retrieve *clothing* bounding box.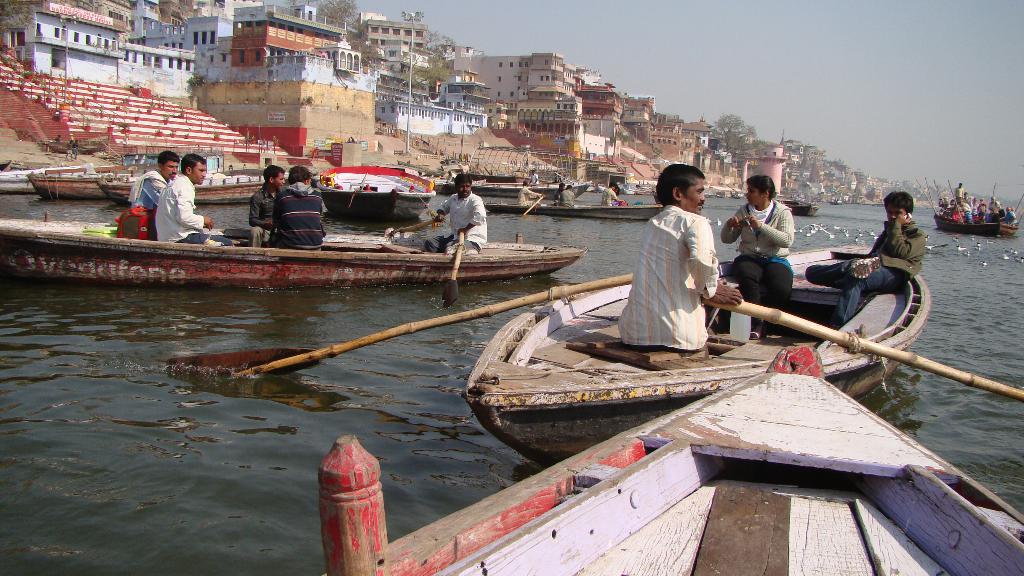
Bounding box: [x1=627, y1=180, x2=730, y2=349].
